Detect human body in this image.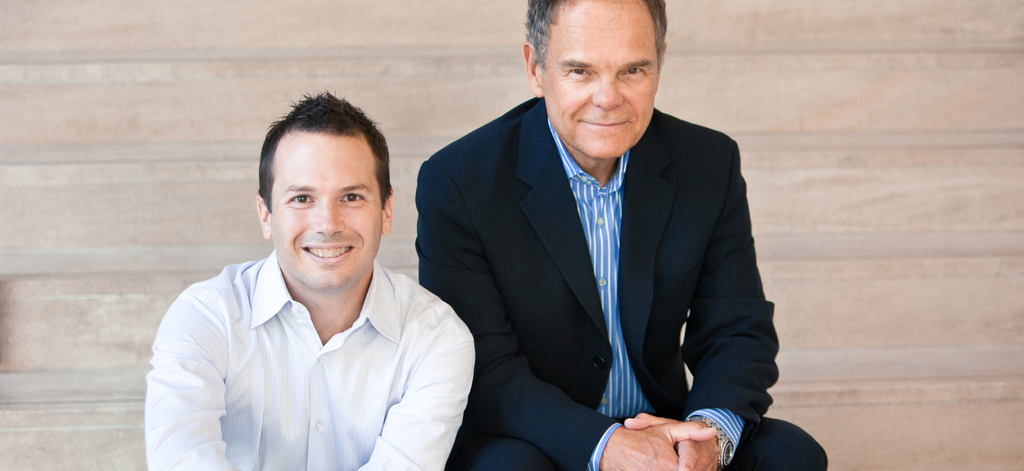
Detection: BBox(418, 0, 829, 470).
